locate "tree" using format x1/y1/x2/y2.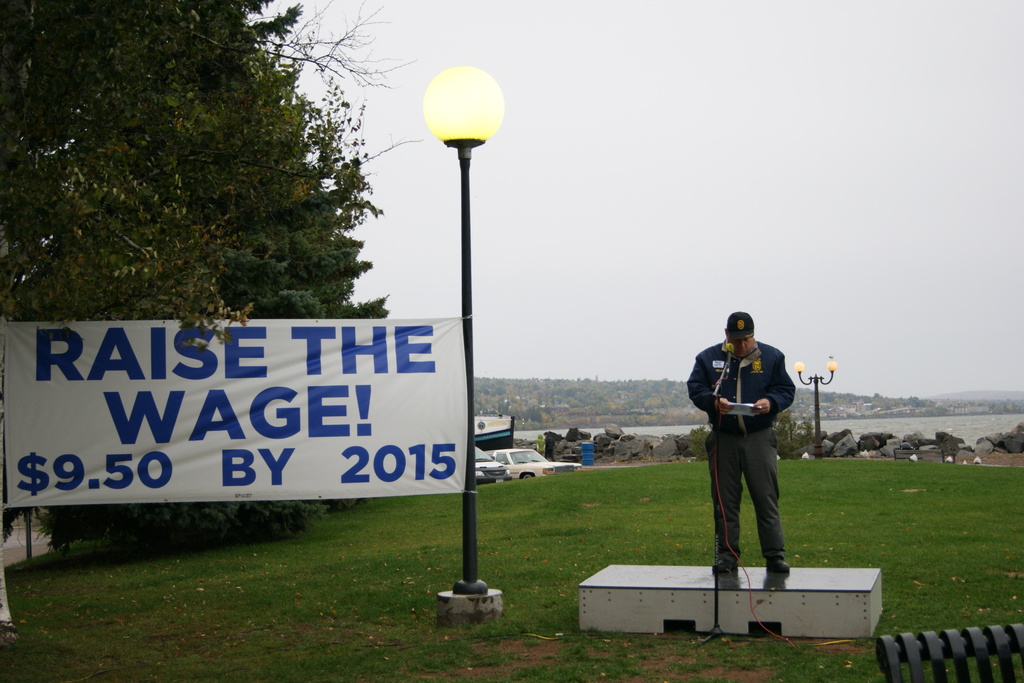
681/424/712/457.
